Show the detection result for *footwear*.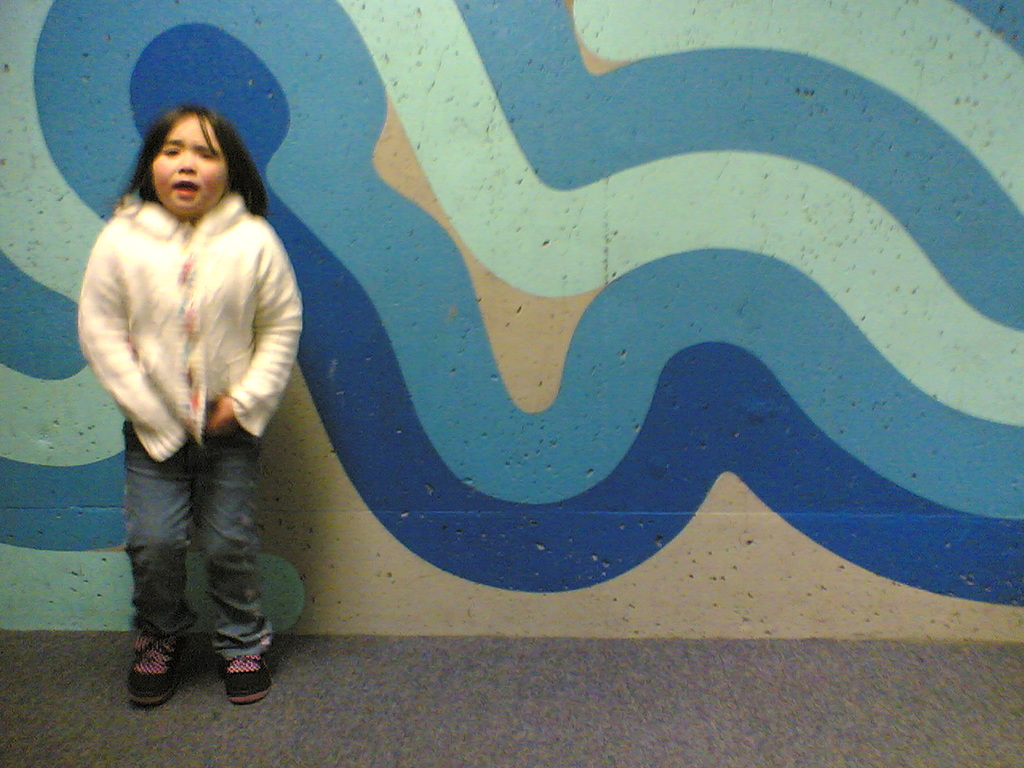
Rect(218, 648, 271, 712).
